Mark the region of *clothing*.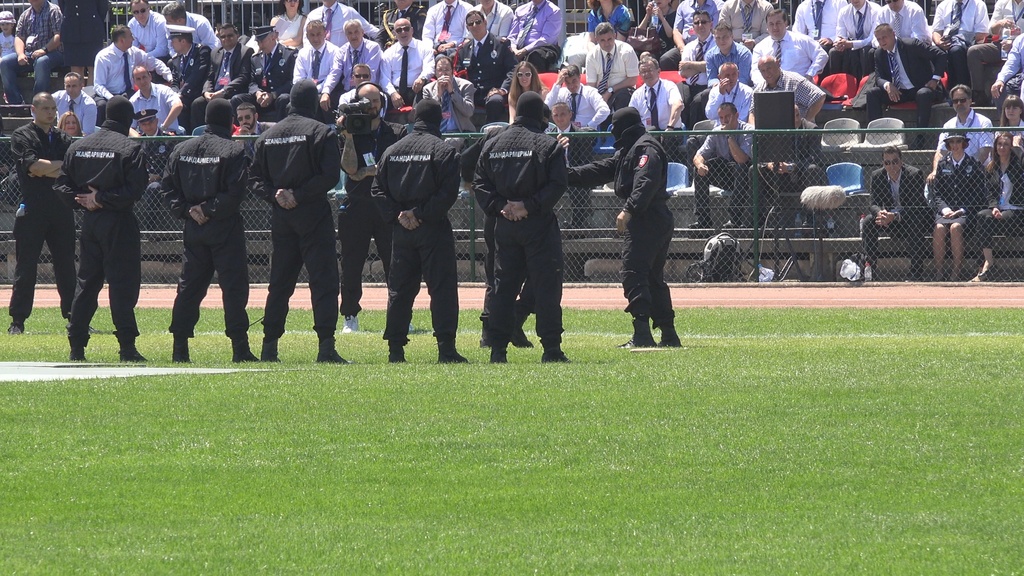
Region: rect(867, 33, 949, 138).
